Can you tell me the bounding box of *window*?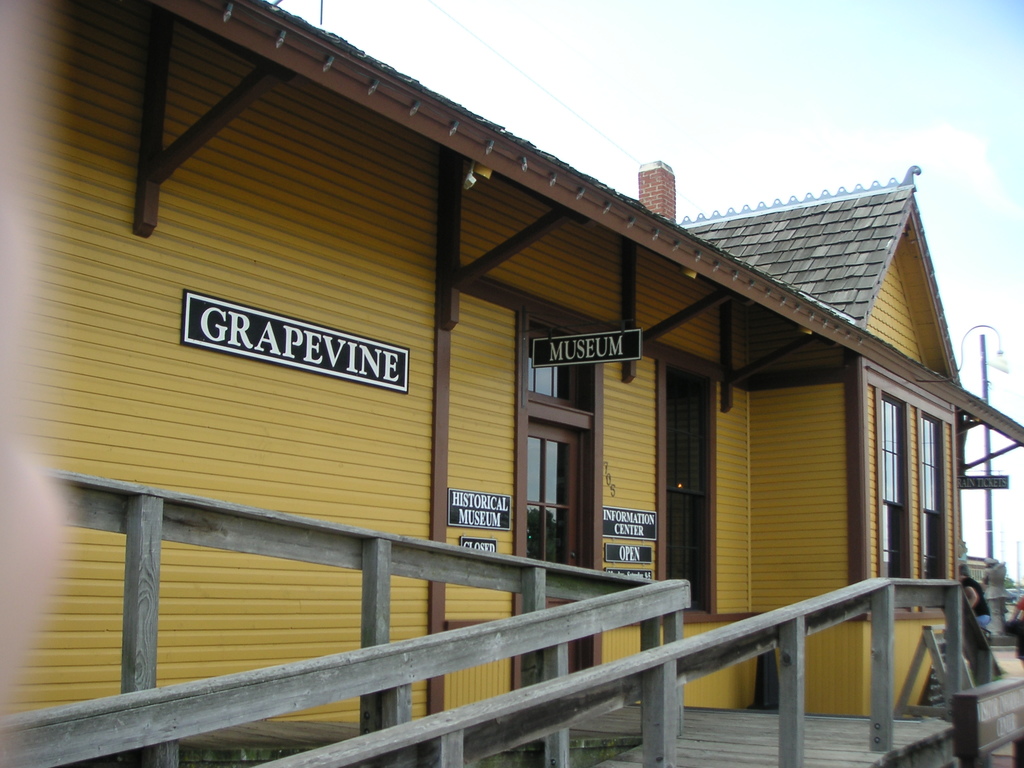
<bbox>856, 378, 976, 620</bbox>.
